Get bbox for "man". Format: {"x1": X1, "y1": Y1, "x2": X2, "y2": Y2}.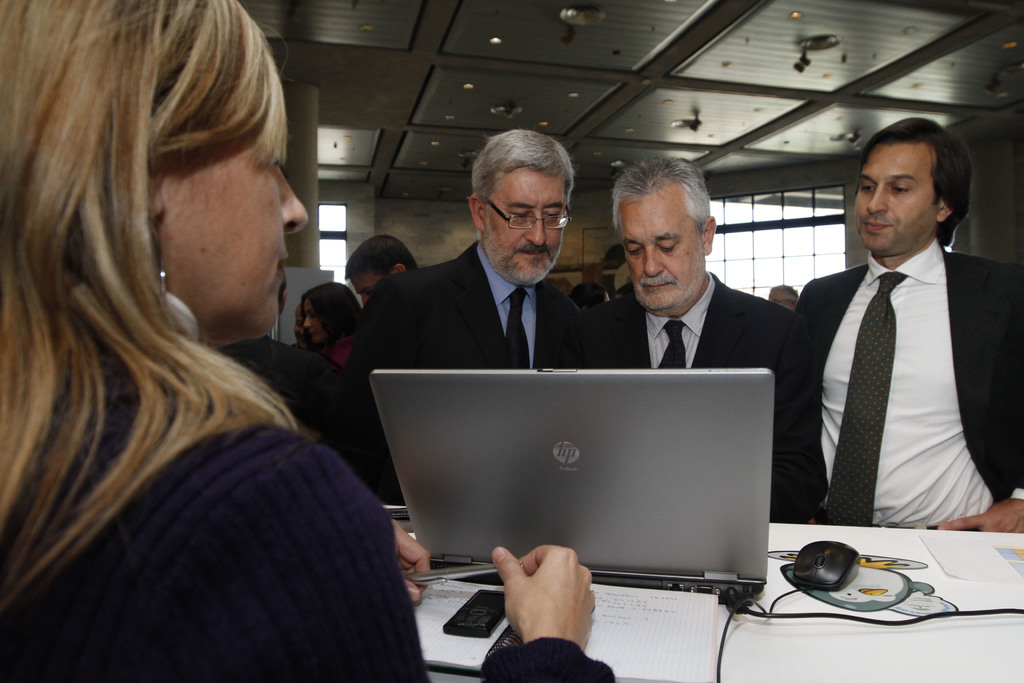
{"x1": 541, "y1": 146, "x2": 796, "y2": 522}.
